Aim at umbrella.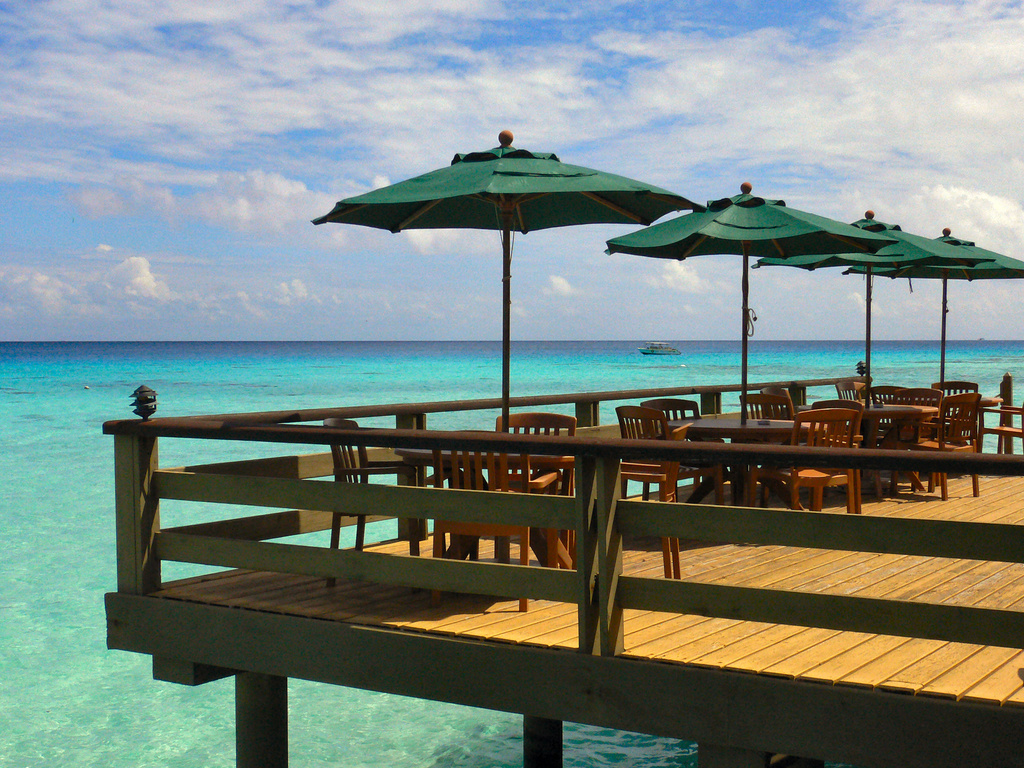
Aimed at [309,125,719,427].
